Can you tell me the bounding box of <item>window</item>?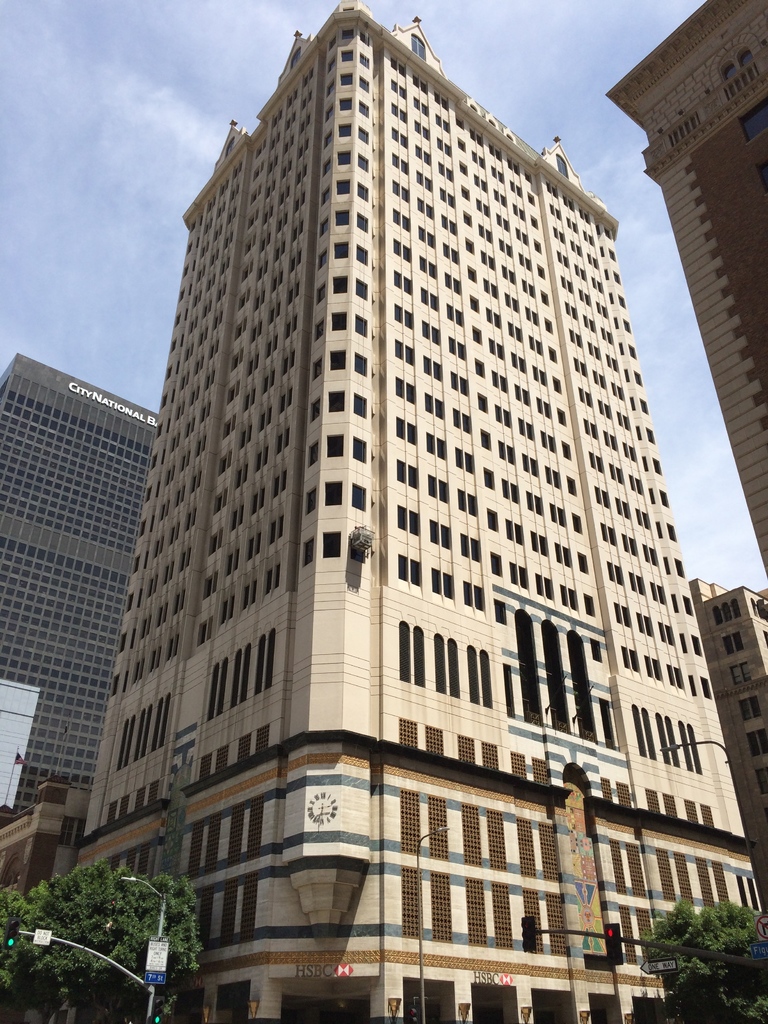
bbox=[516, 227, 529, 244].
